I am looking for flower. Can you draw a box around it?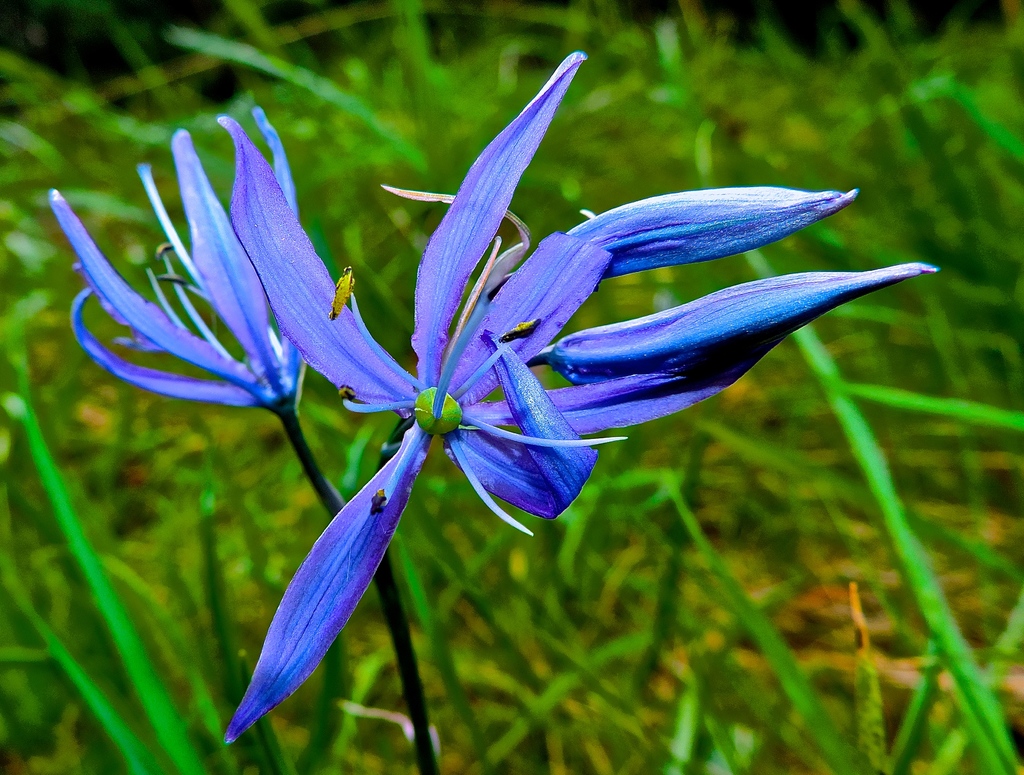
Sure, the bounding box is {"x1": 60, "y1": 116, "x2": 289, "y2": 407}.
